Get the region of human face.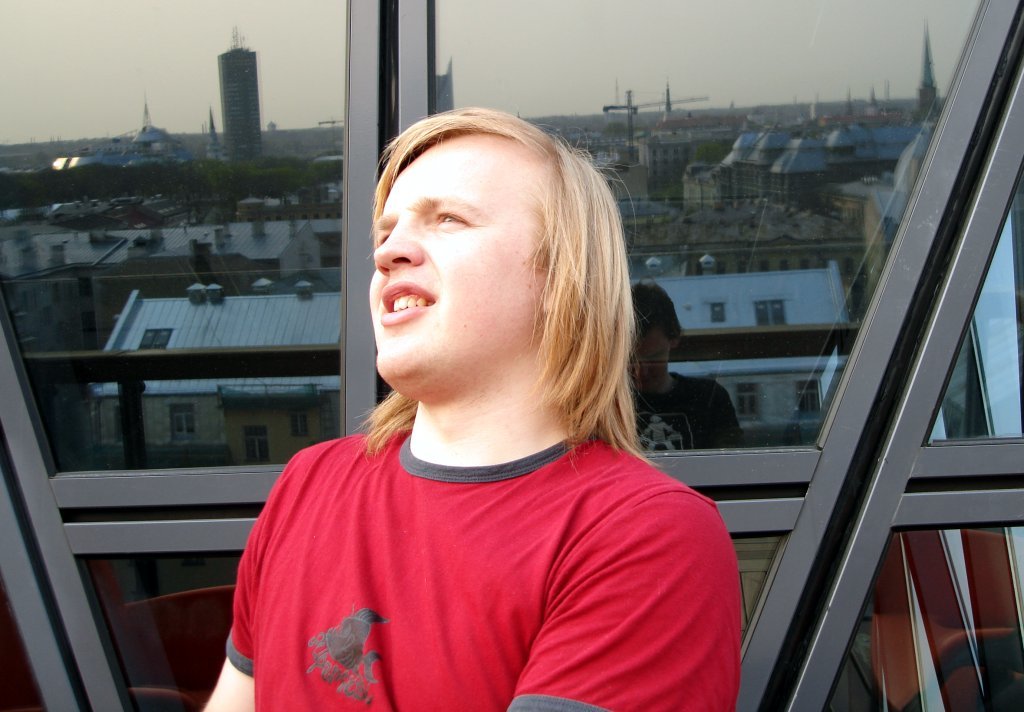
<region>372, 131, 537, 377</region>.
